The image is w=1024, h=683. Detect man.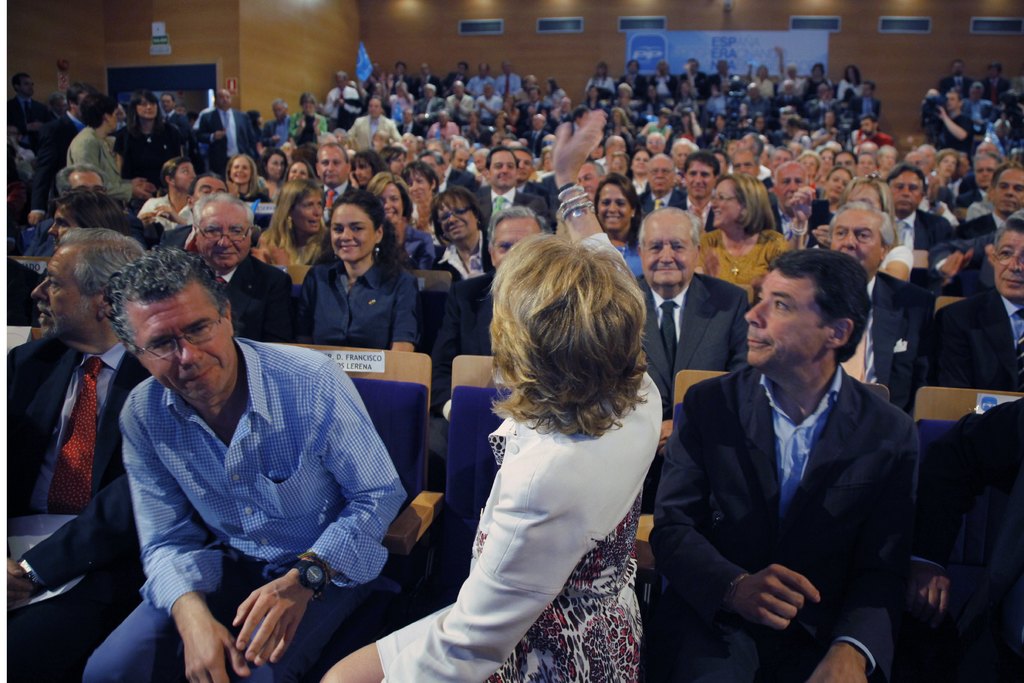
Detection: region(67, 94, 152, 211).
